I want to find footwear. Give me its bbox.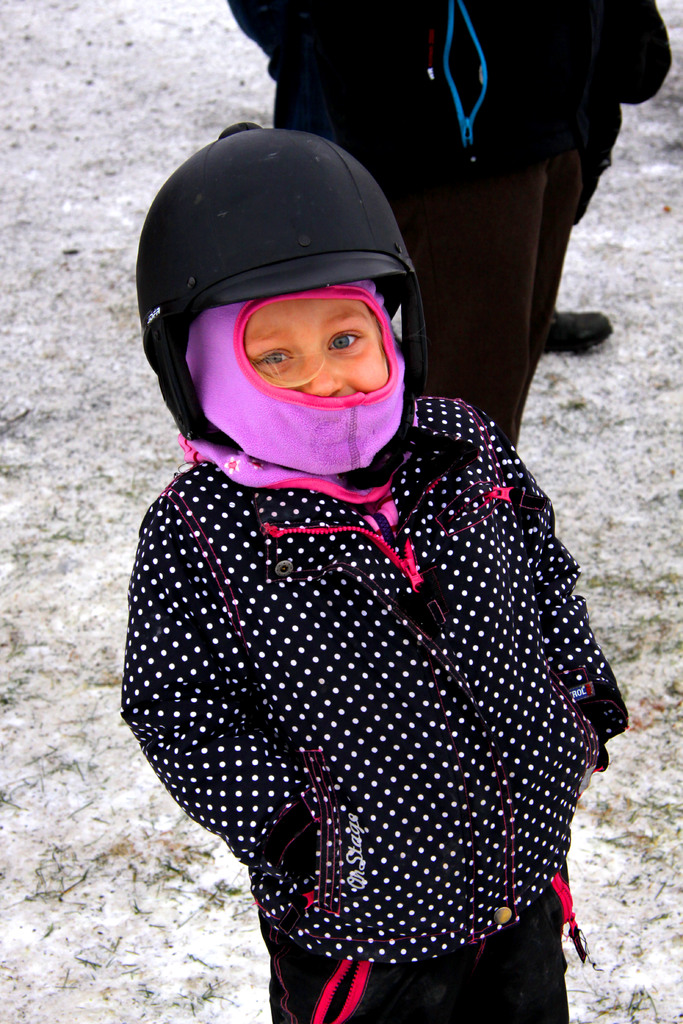
541:308:611:352.
